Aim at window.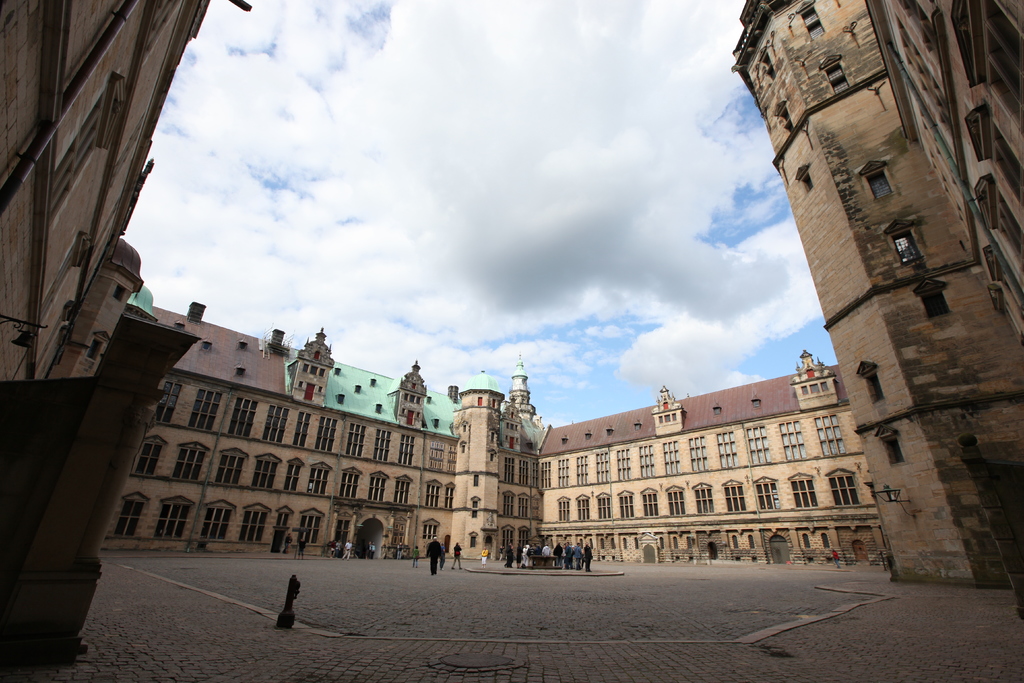
Aimed at (492, 398, 499, 410).
